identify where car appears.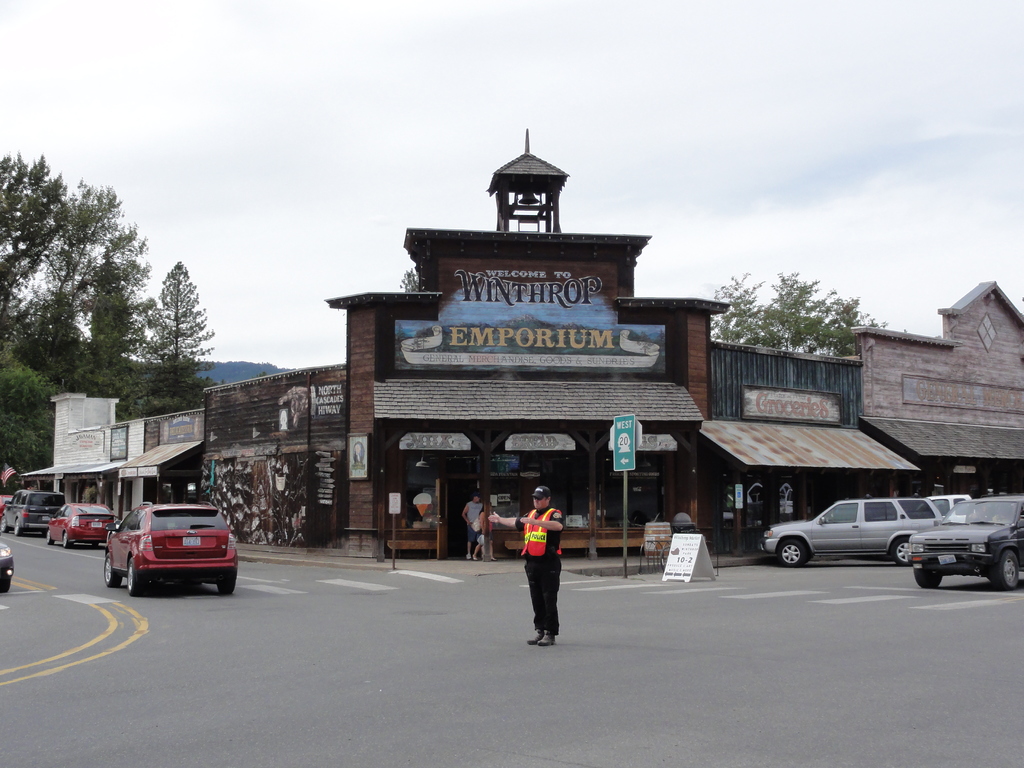
Appears at x1=0 y1=539 x2=15 y2=598.
